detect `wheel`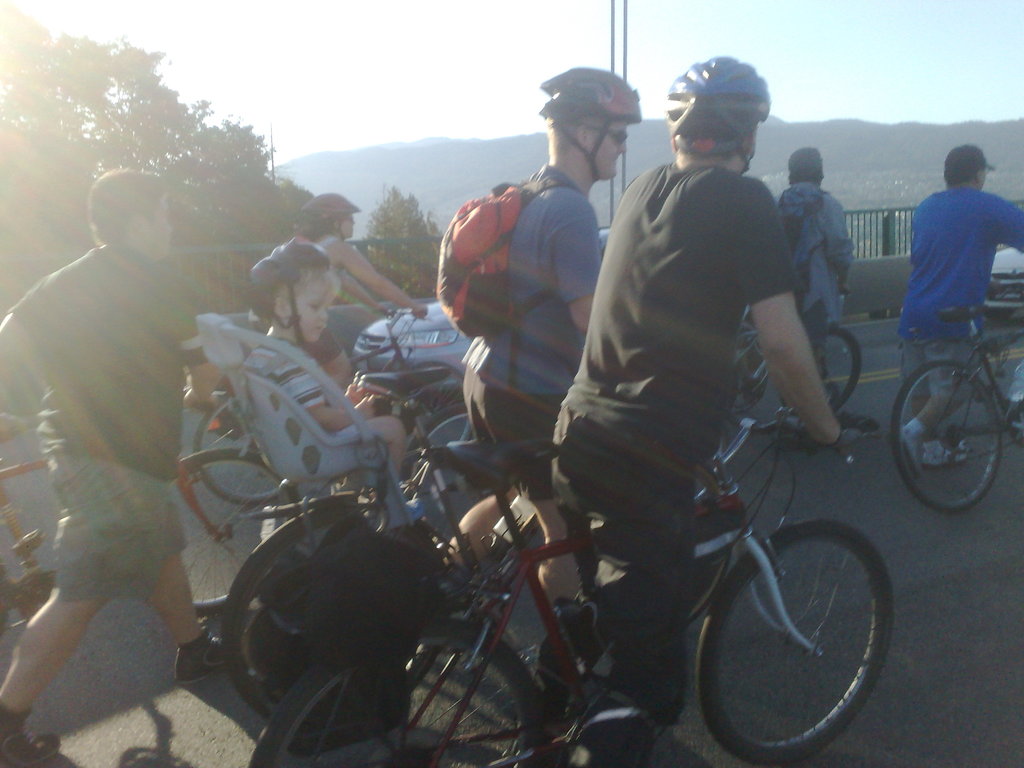
bbox=(216, 495, 397, 716)
